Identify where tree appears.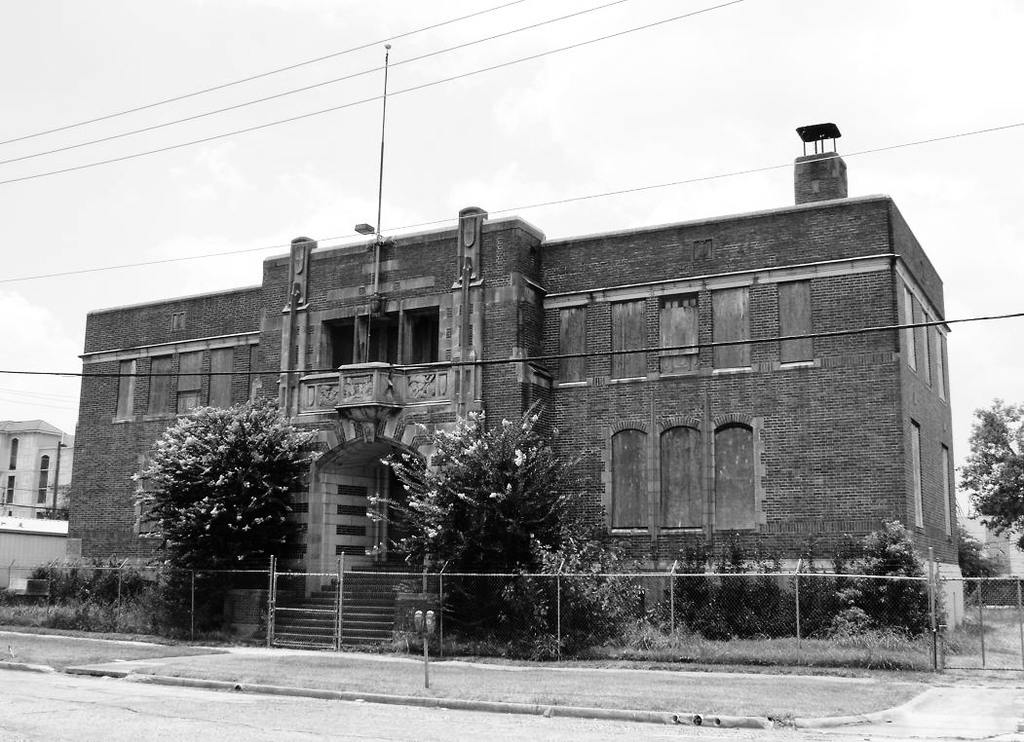
Appears at bbox=(828, 517, 943, 648).
